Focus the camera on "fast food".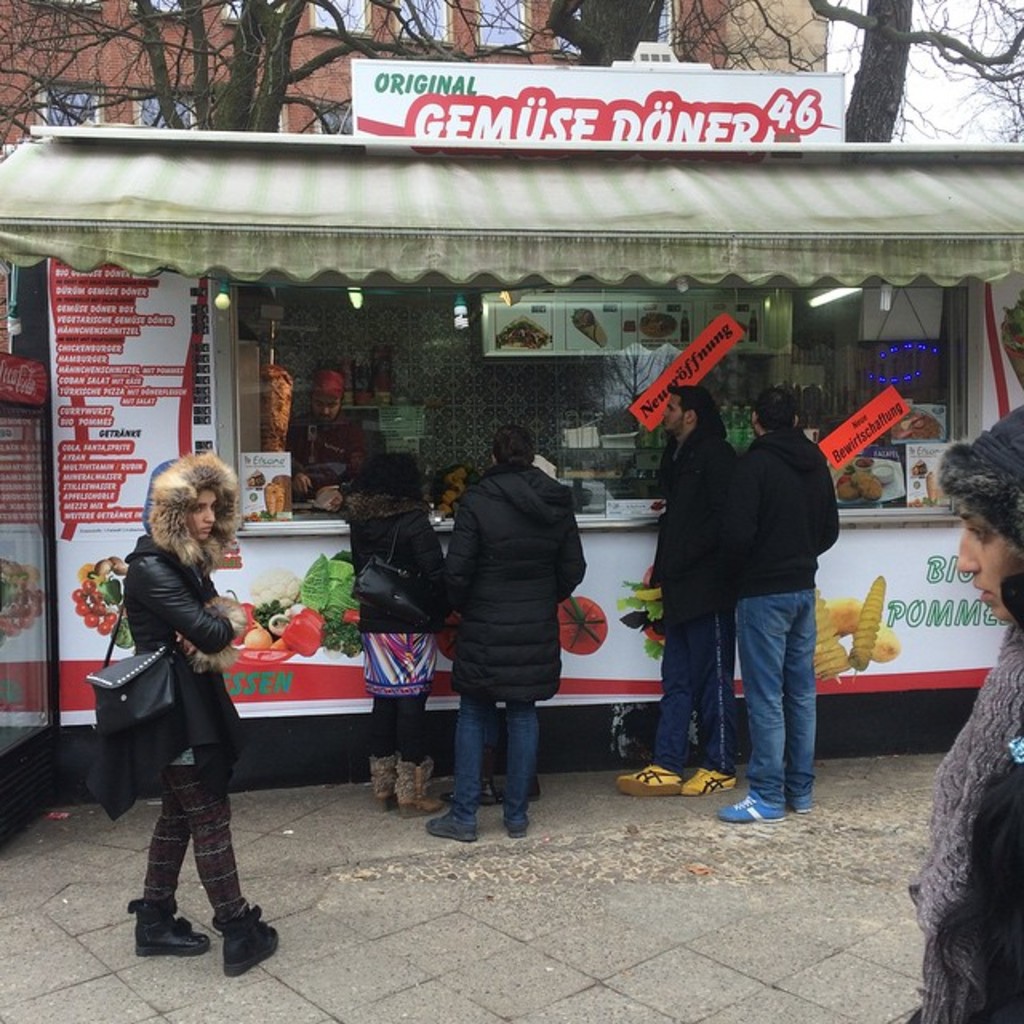
Focus region: pyautogui.locateOnScreen(259, 474, 288, 522).
